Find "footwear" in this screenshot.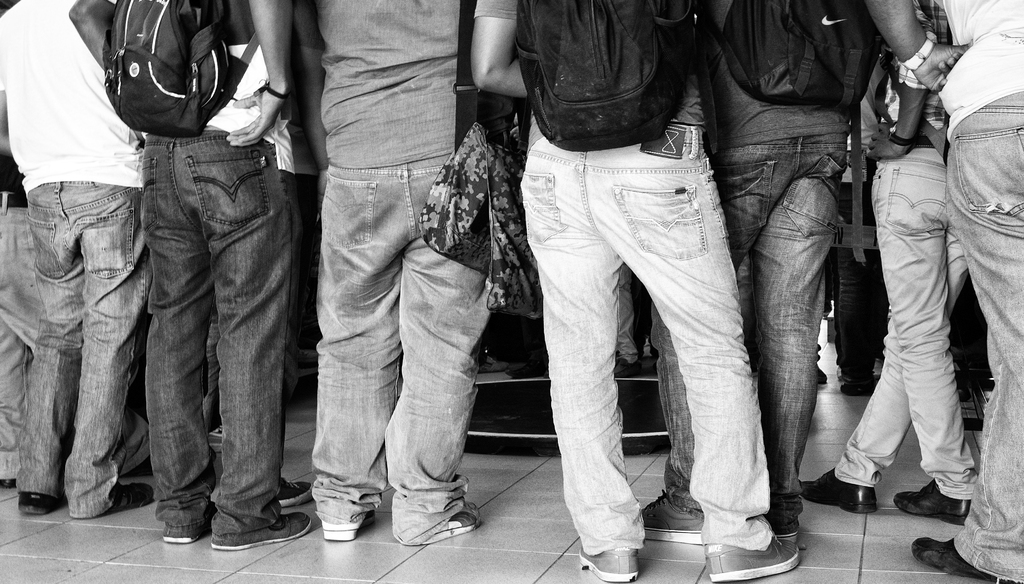
The bounding box for "footwear" is (left=640, top=491, right=700, bottom=541).
